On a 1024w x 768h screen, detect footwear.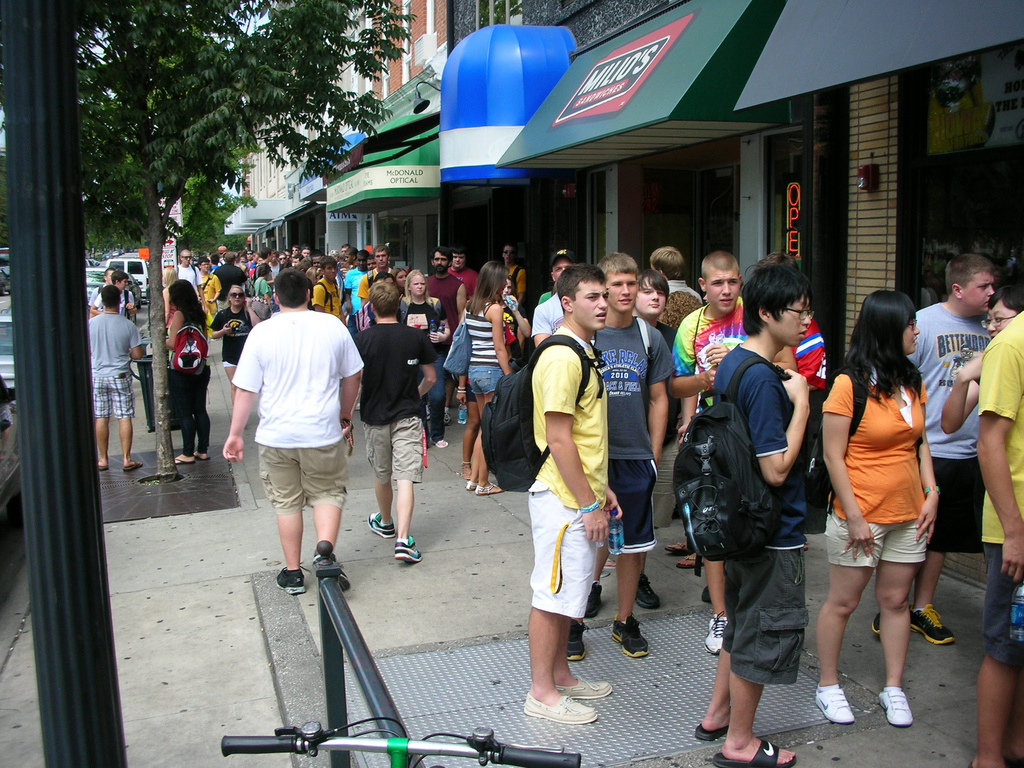
bbox=(584, 581, 605, 621).
